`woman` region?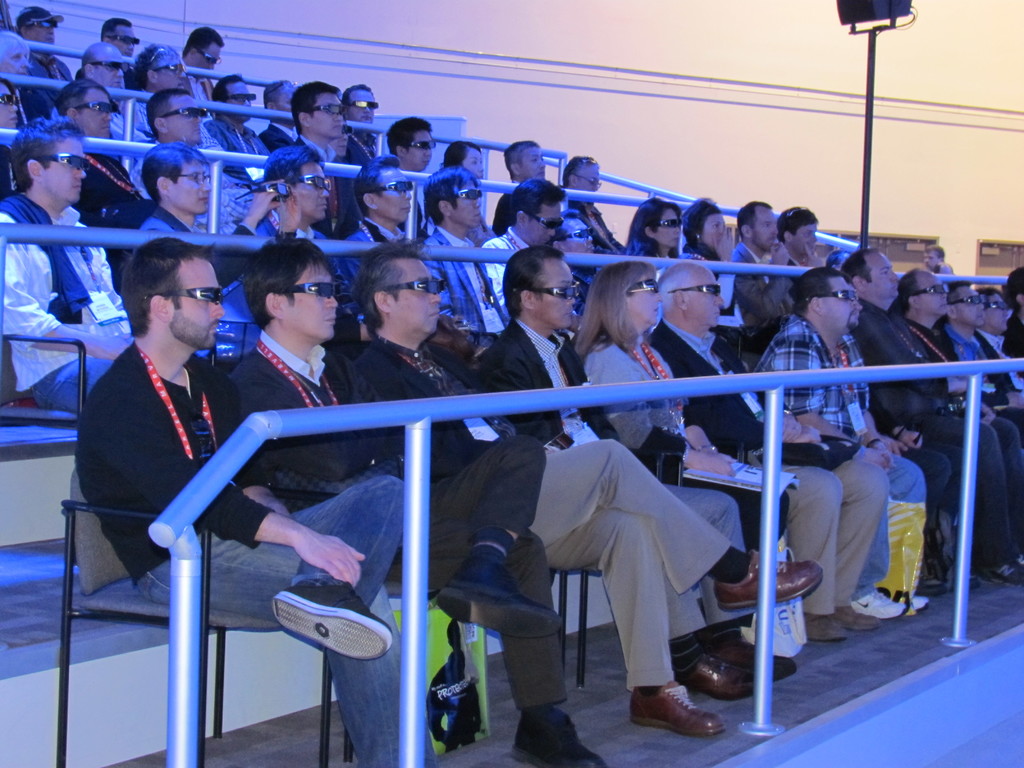
<region>568, 257, 680, 410</region>
